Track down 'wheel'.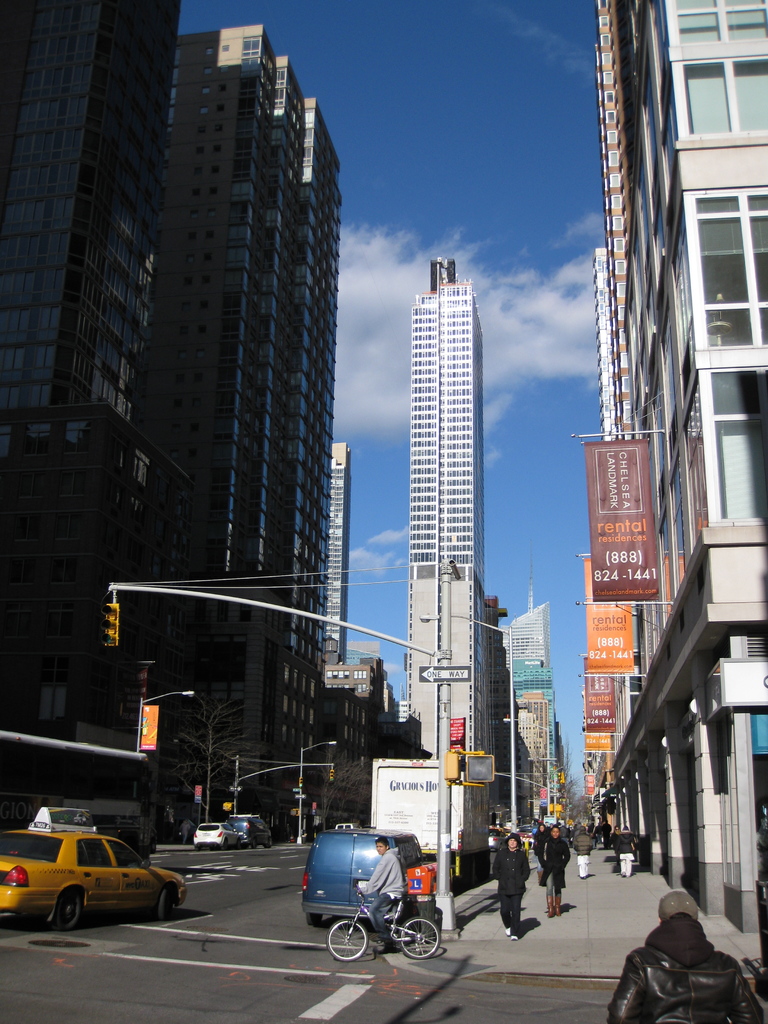
Tracked to 399 916 442 959.
